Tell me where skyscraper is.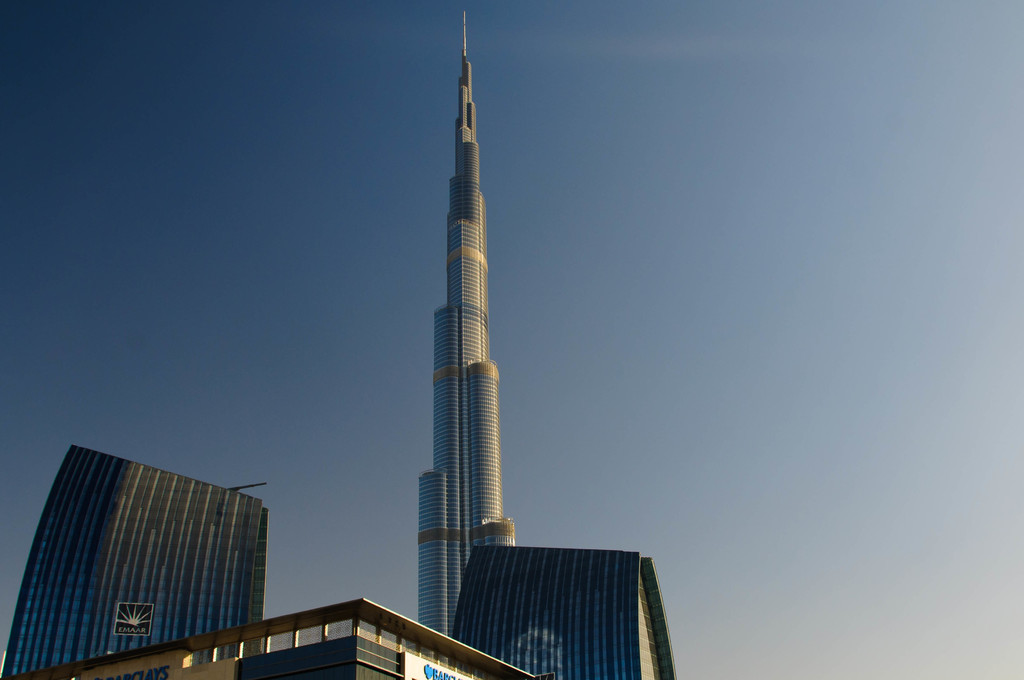
skyscraper is at <region>448, 547, 674, 679</region>.
